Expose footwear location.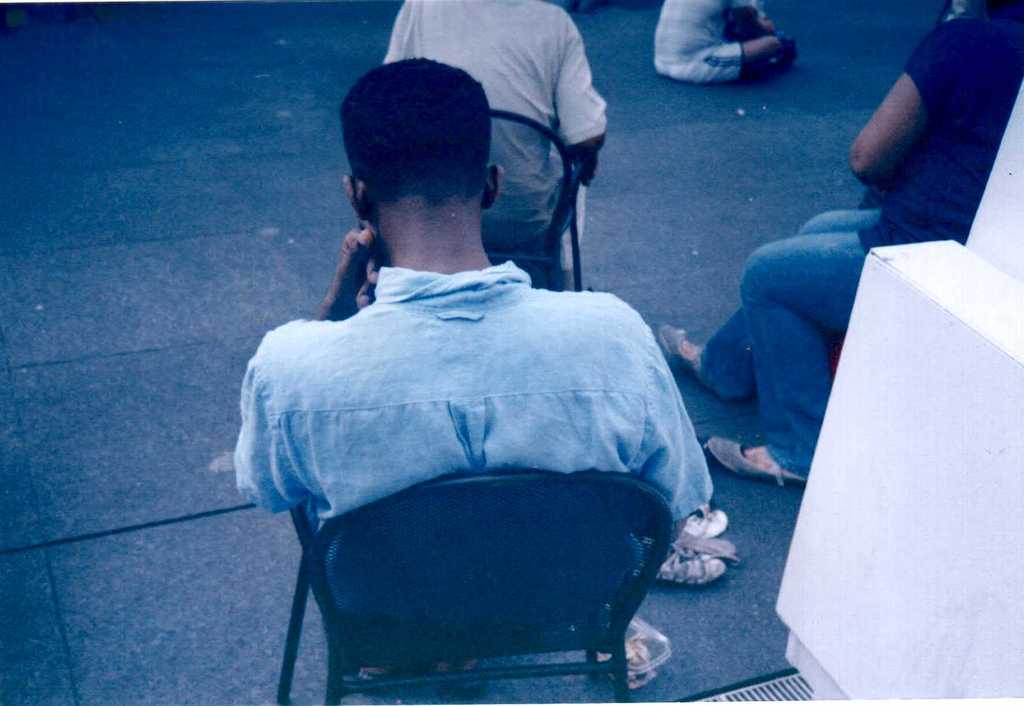
Exposed at <region>708, 437, 808, 493</region>.
